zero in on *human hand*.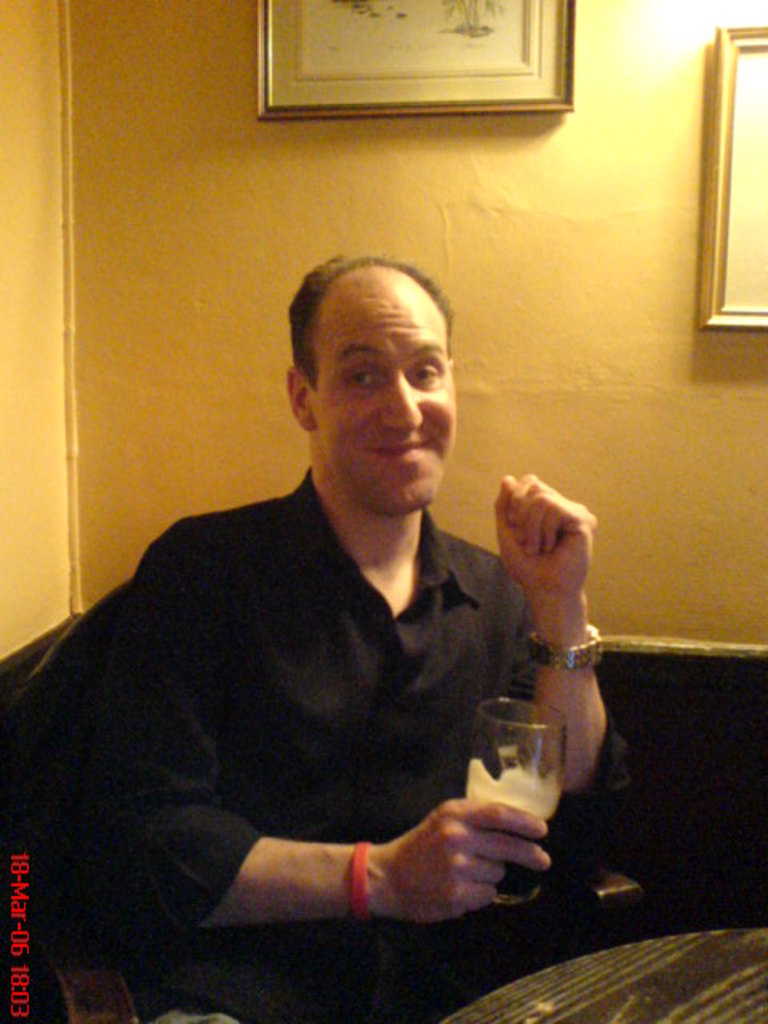
Zeroed in: bbox=(387, 795, 555, 926).
